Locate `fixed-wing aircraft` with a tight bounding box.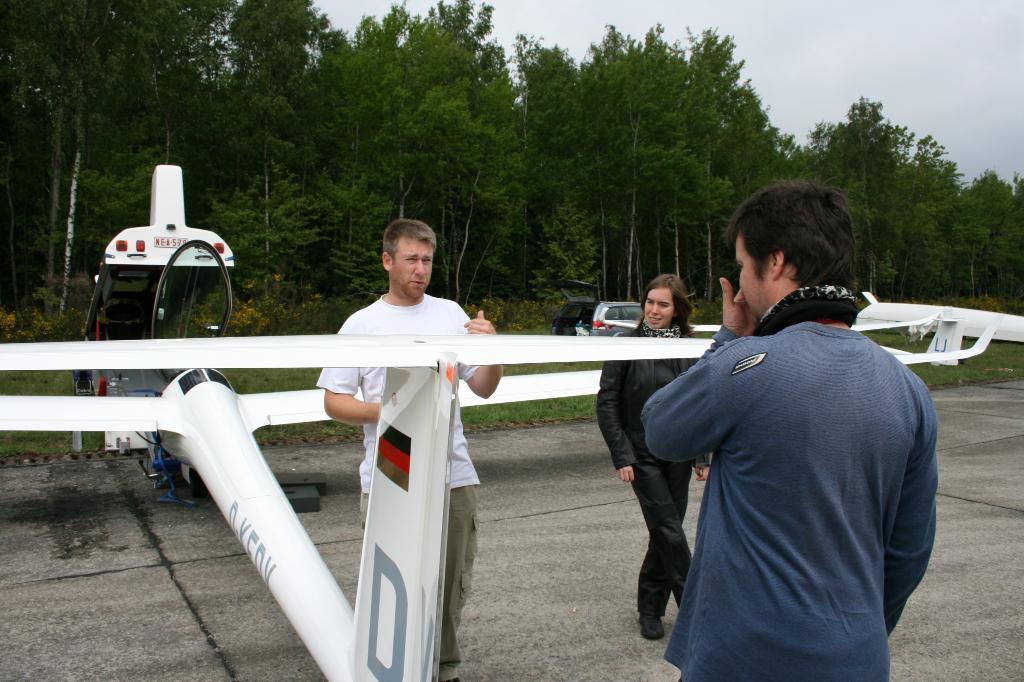
x1=0 y1=152 x2=1002 y2=681.
